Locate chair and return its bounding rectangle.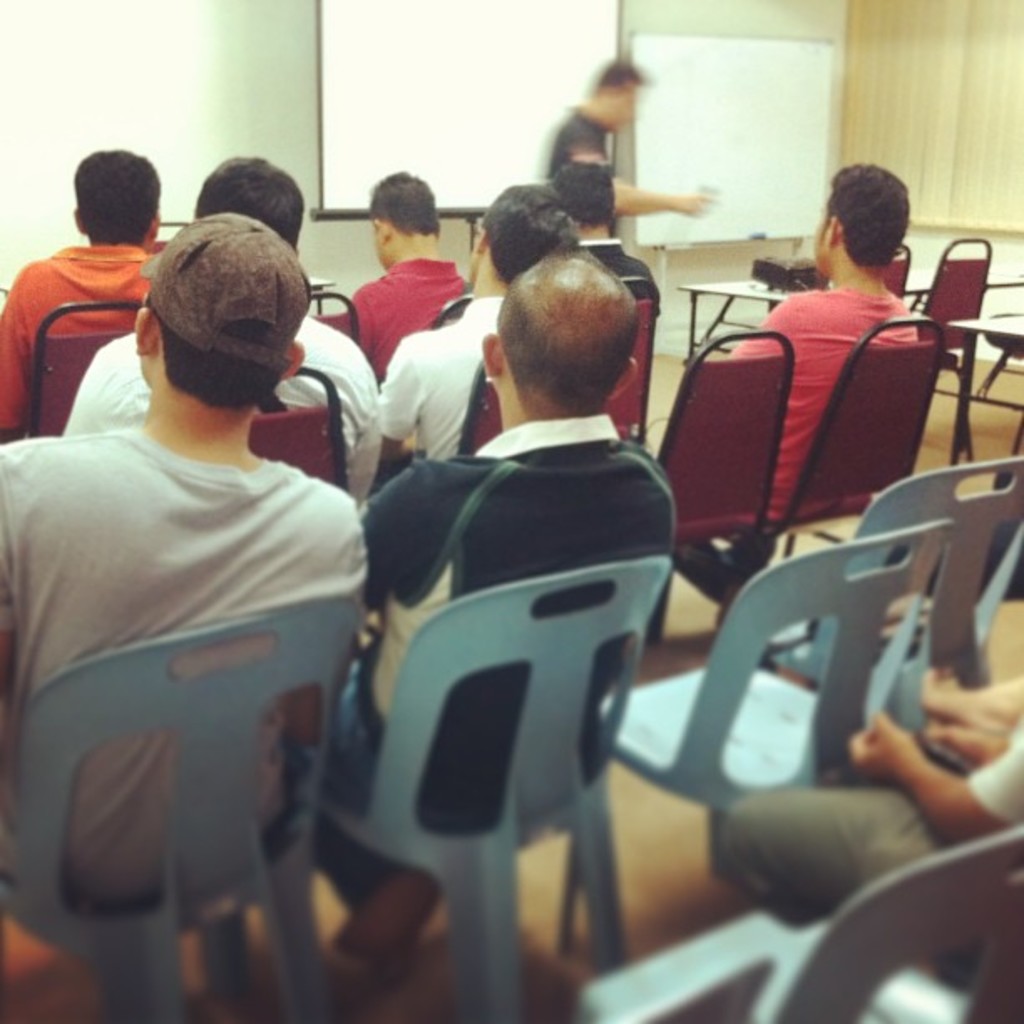
(25,298,152,447).
